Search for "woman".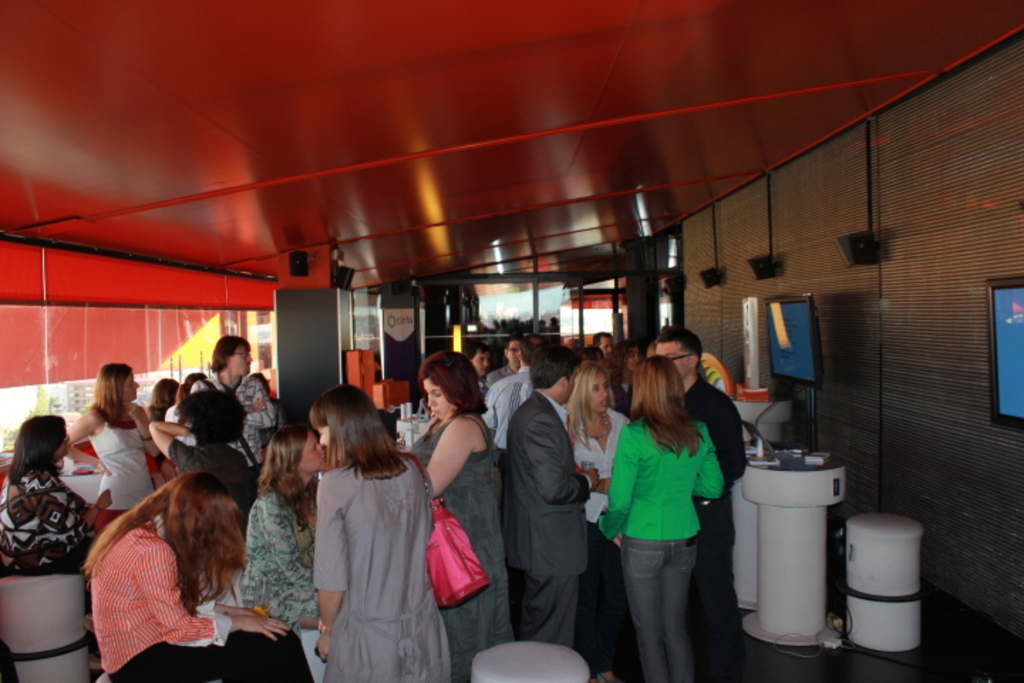
Found at (67,364,166,528).
